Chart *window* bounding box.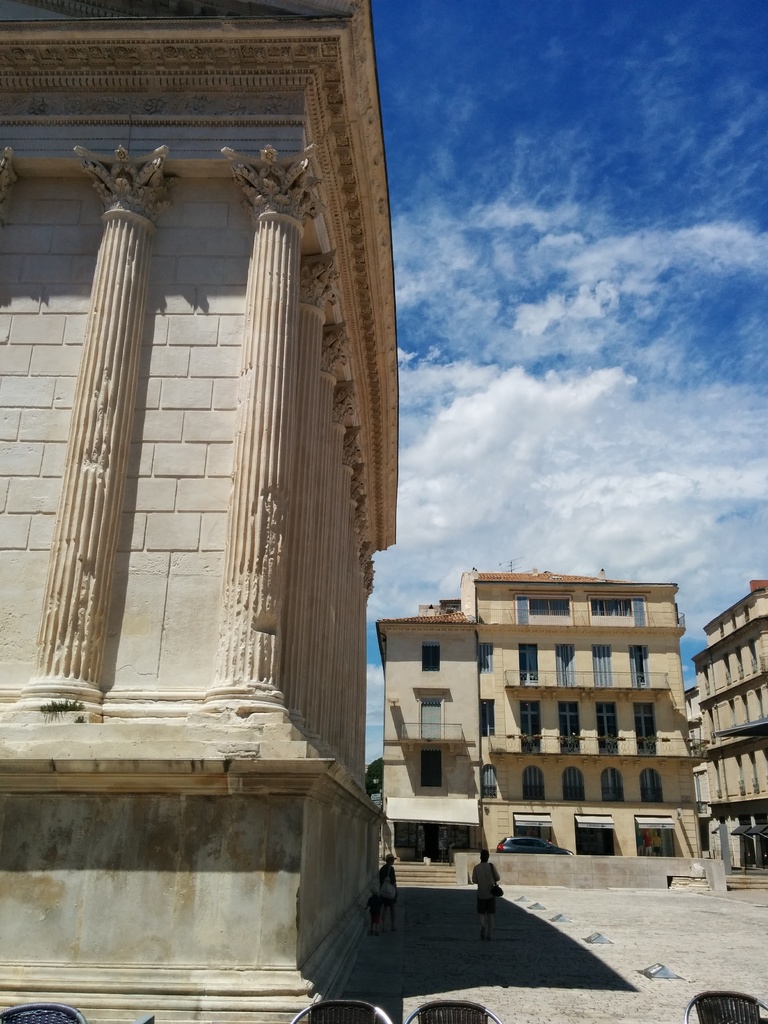
Charted: Rect(723, 646, 732, 690).
